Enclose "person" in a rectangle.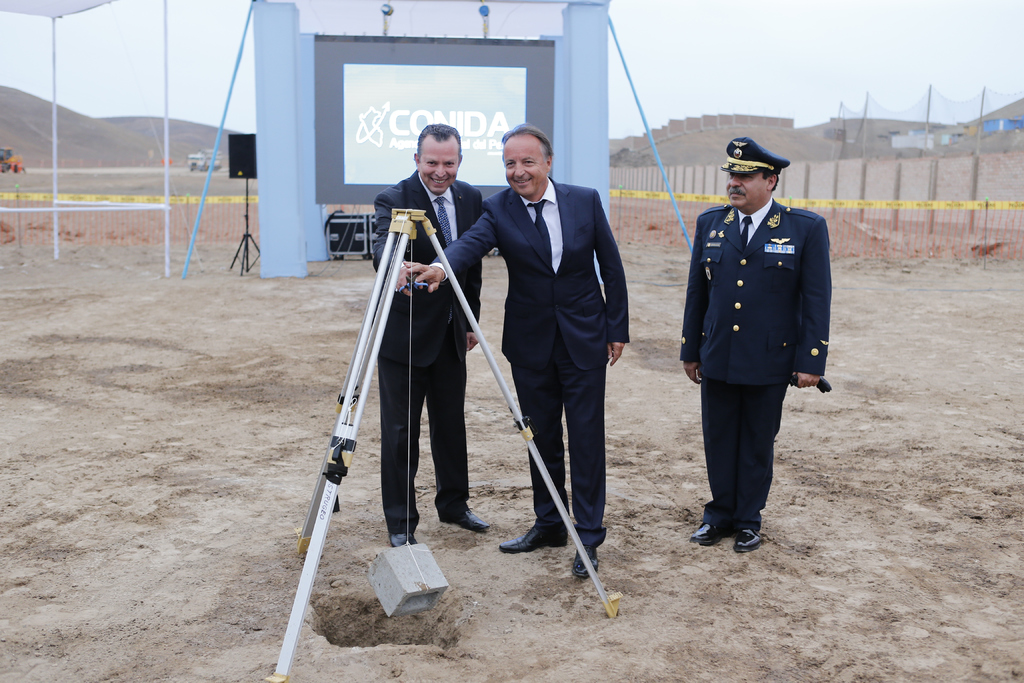
(679,130,830,557).
